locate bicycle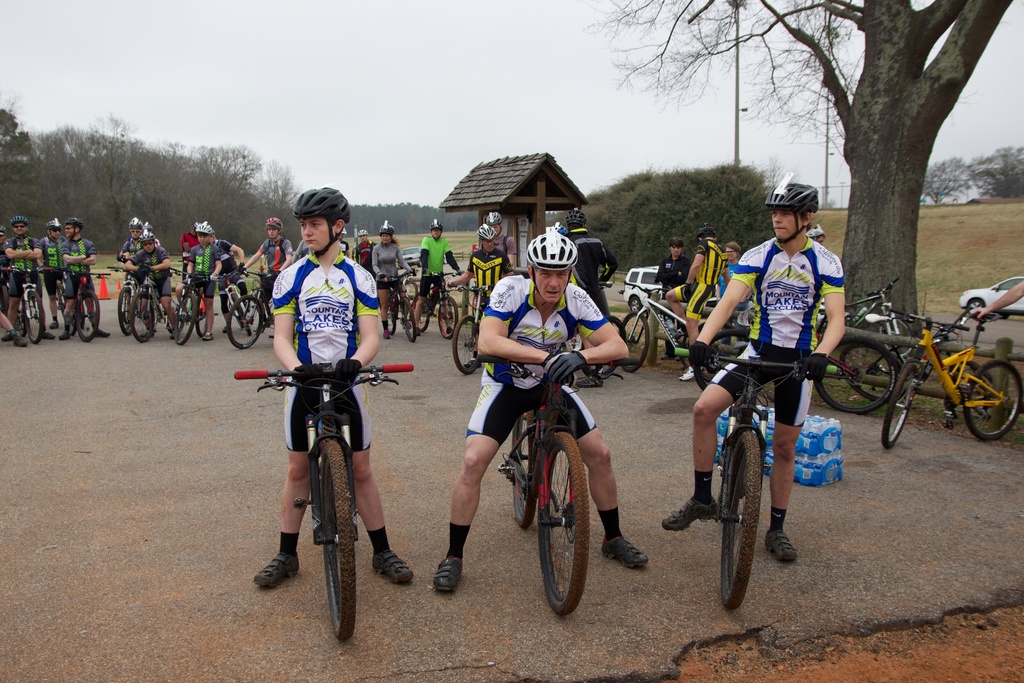
228 354 421 646
